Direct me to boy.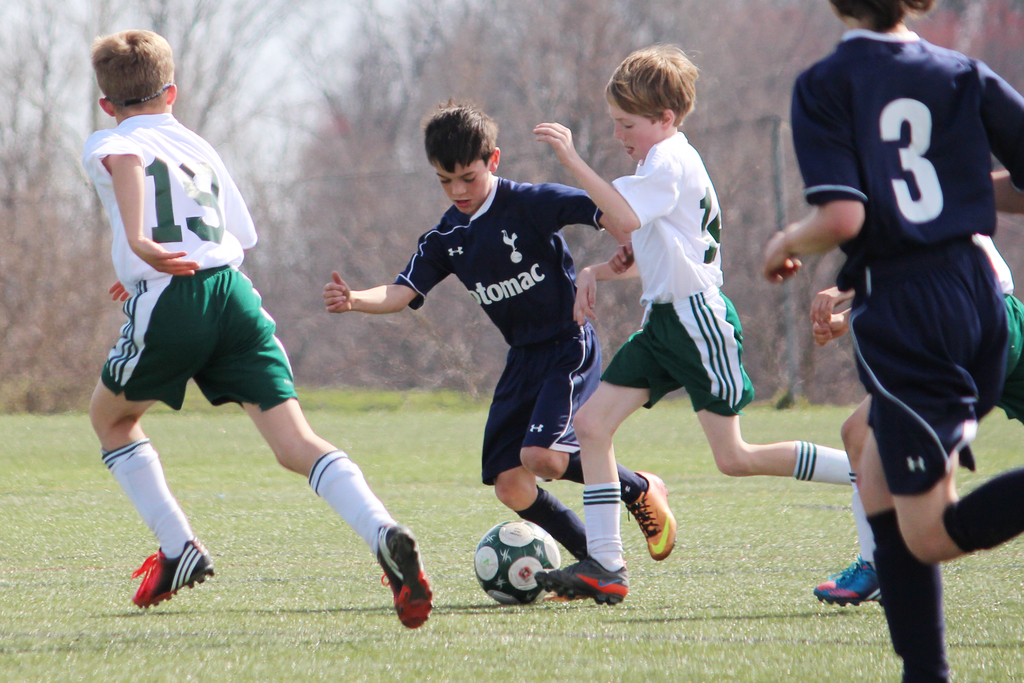
Direction: [81,26,433,630].
